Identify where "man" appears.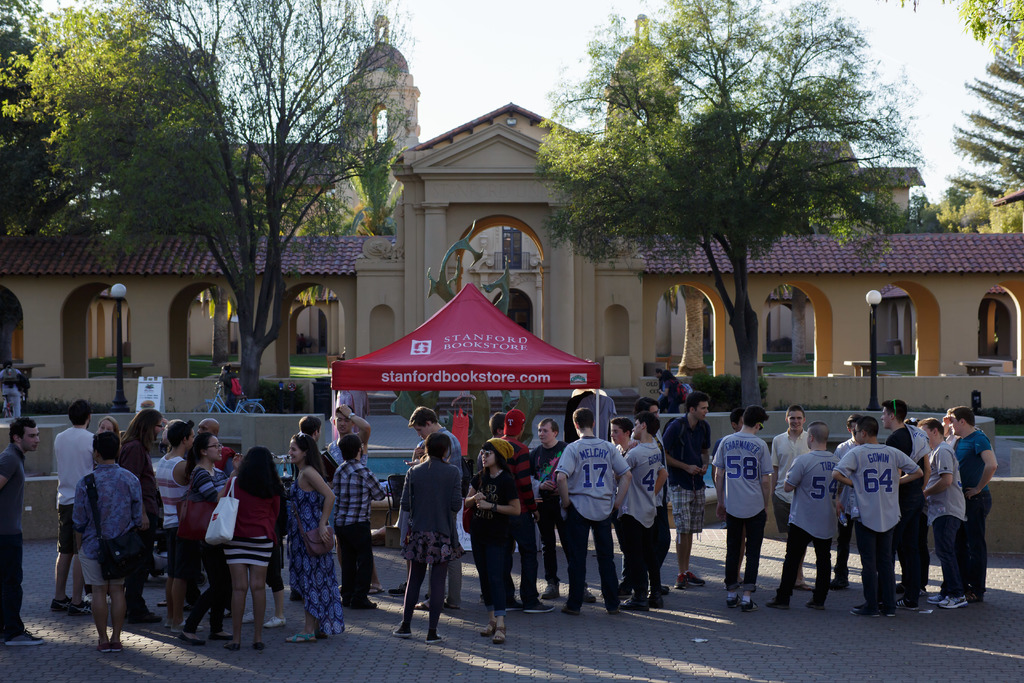
Appears at x1=329, y1=404, x2=380, y2=588.
